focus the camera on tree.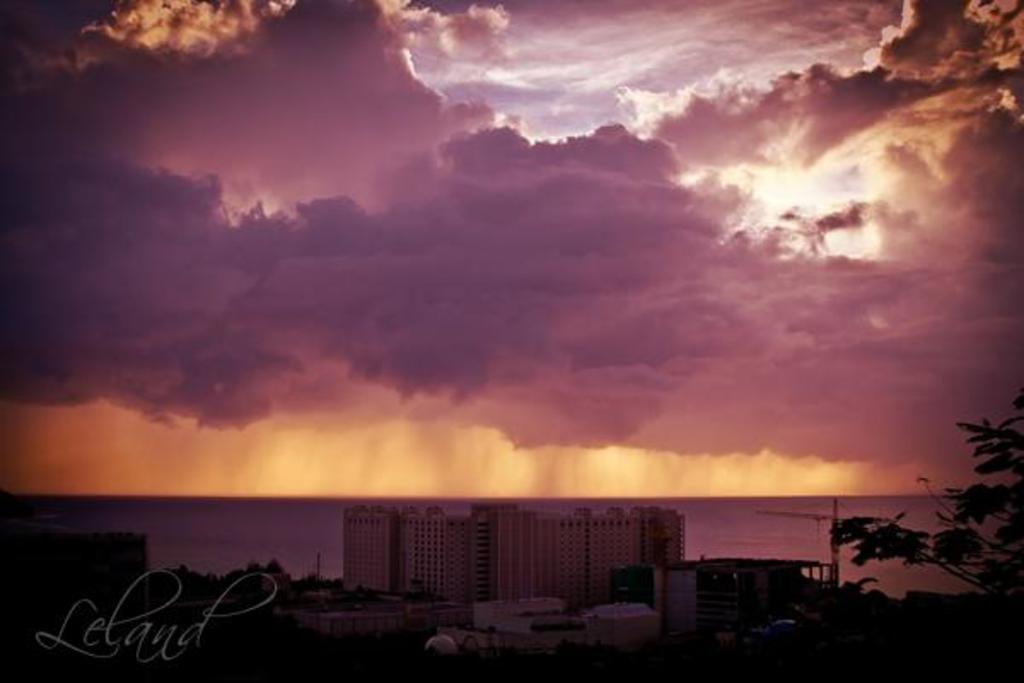
Focus region: bbox(218, 560, 275, 598).
